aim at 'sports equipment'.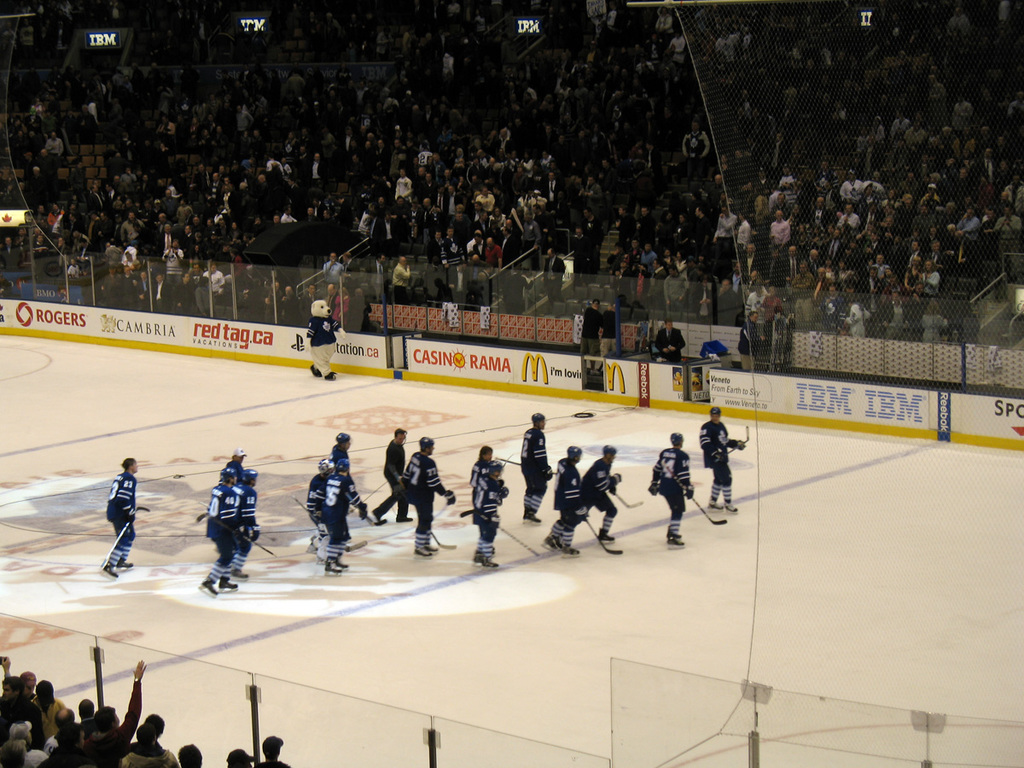
Aimed at crop(391, 468, 457, 551).
